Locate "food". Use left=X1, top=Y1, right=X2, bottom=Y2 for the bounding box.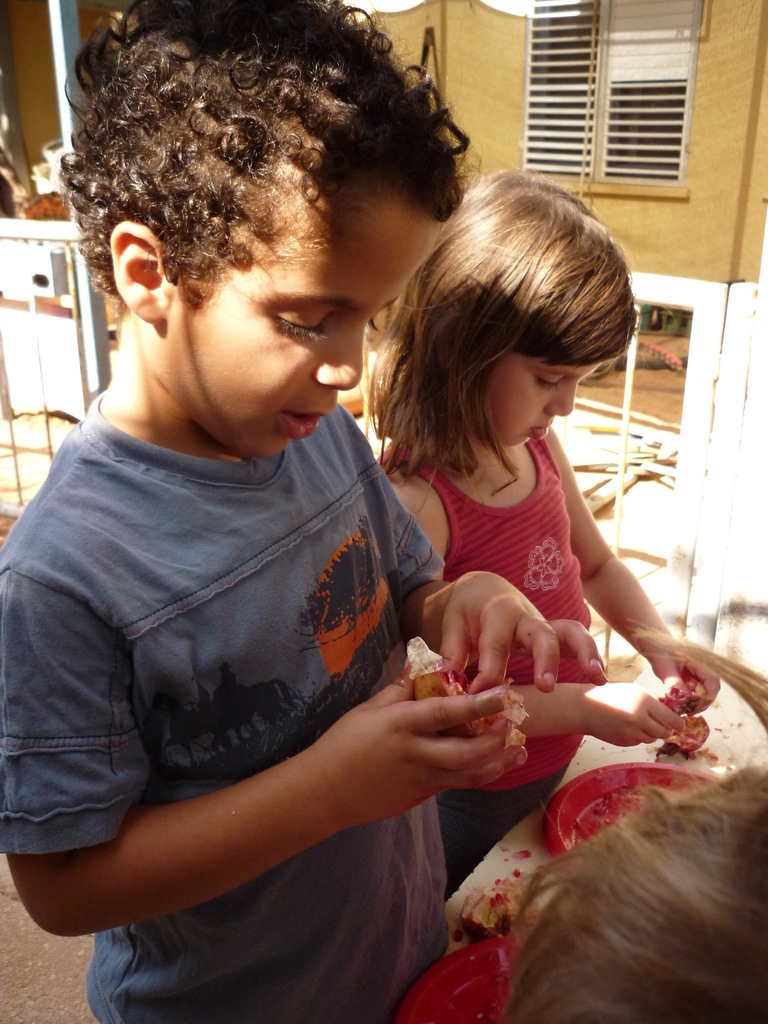
left=654, top=703, right=710, bottom=765.
